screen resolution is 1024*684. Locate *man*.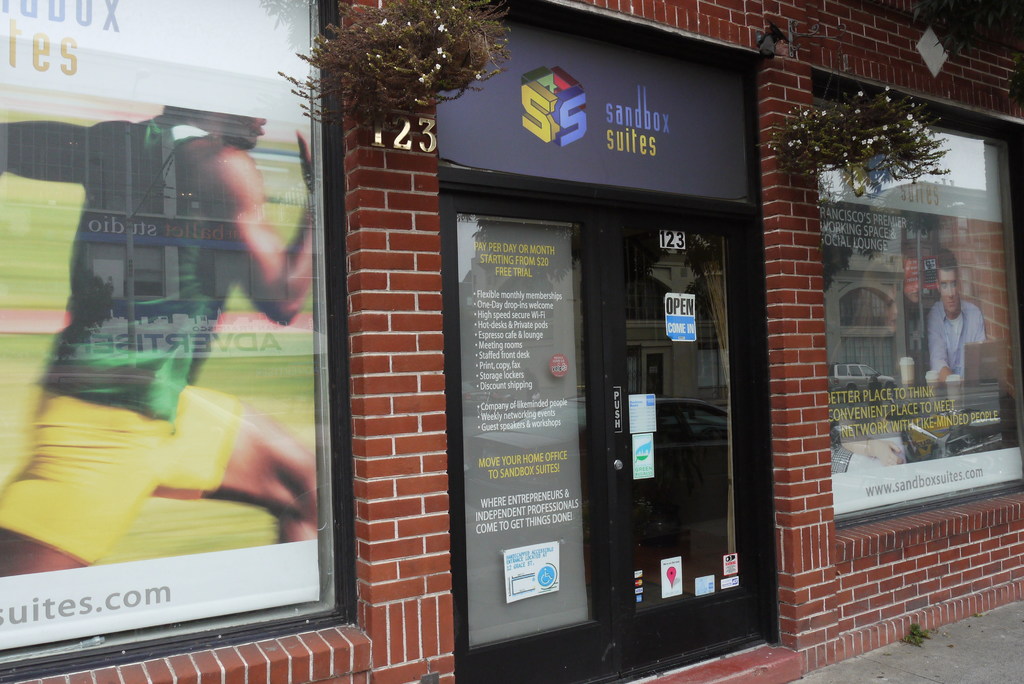
{"x1": 18, "y1": 147, "x2": 332, "y2": 612}.
